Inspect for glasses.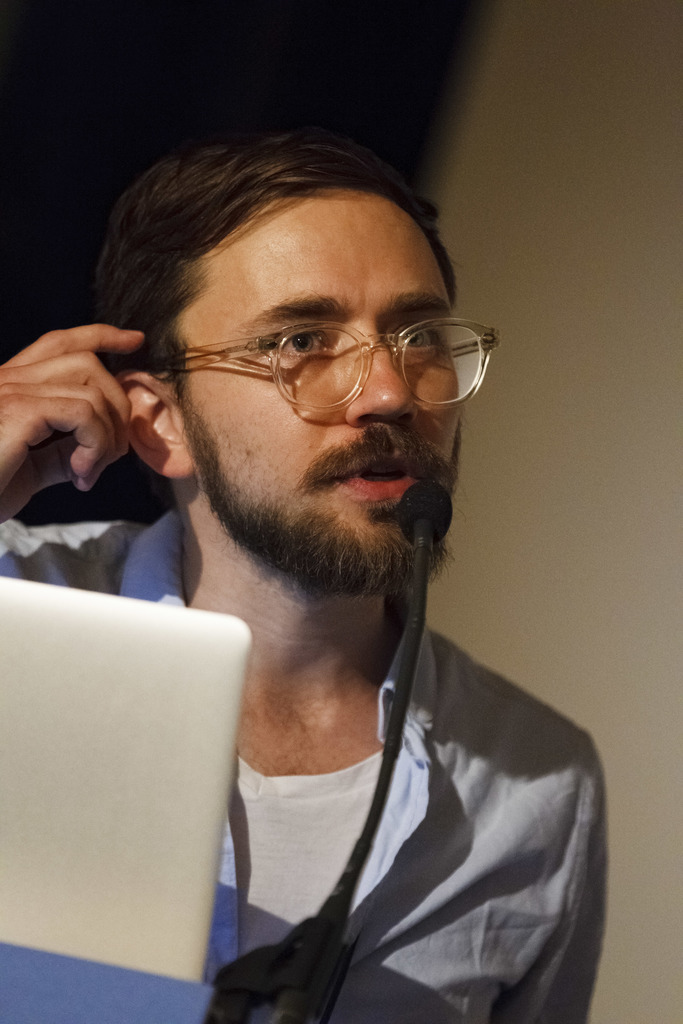
Inspection: <box>123,296,506,405</box>.
